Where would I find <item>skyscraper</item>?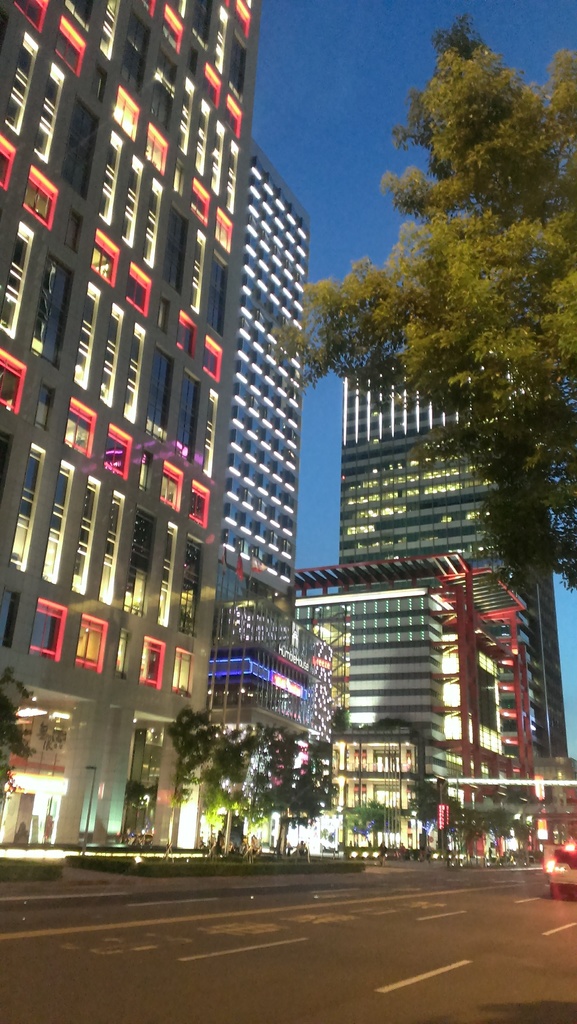
At bbox=[128, 159, 298, 852].
